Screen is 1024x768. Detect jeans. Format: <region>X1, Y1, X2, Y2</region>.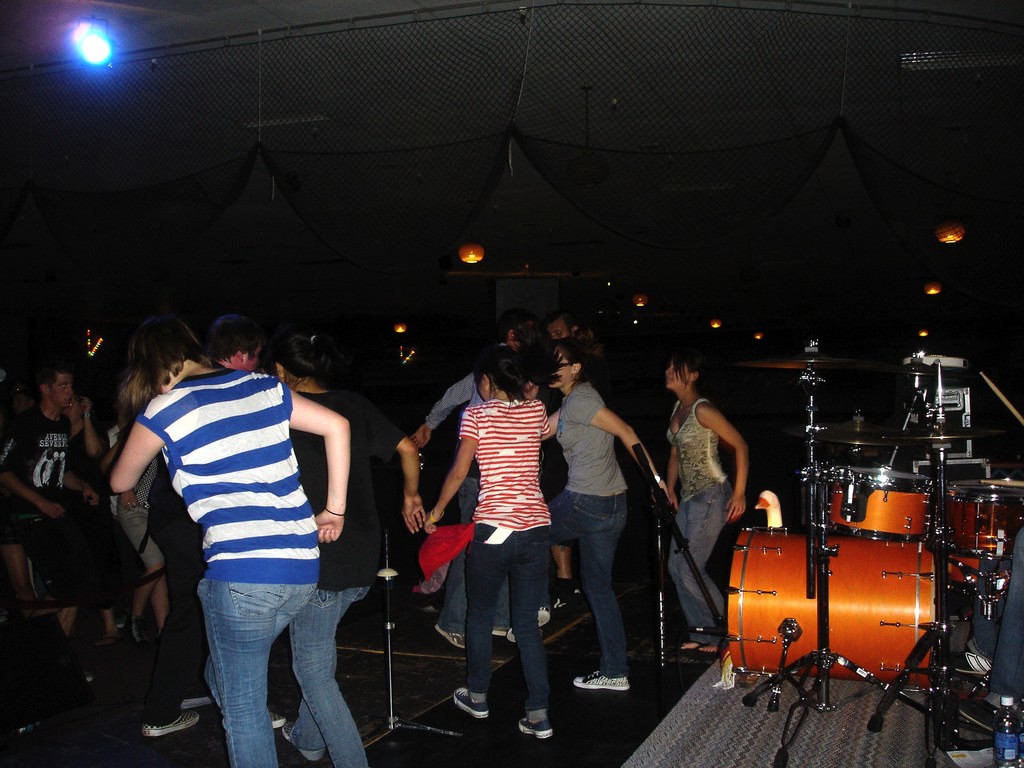
<region>197, 577, 316, 767</region>.
